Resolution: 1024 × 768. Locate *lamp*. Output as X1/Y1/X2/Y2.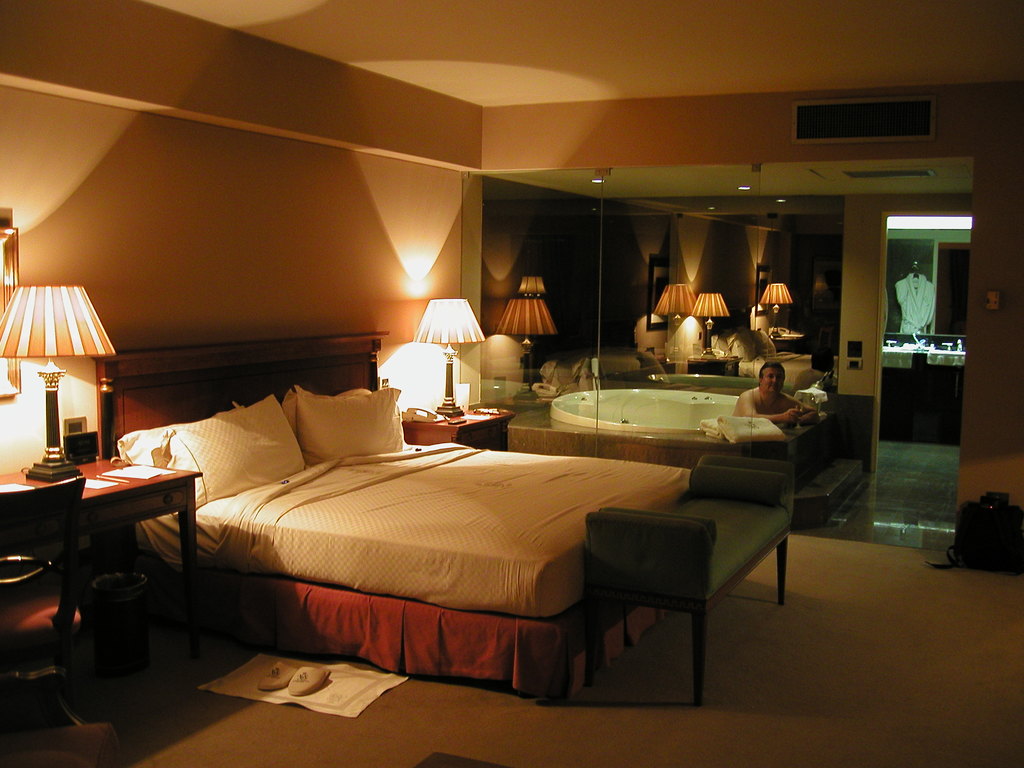
0/286/115/482.
